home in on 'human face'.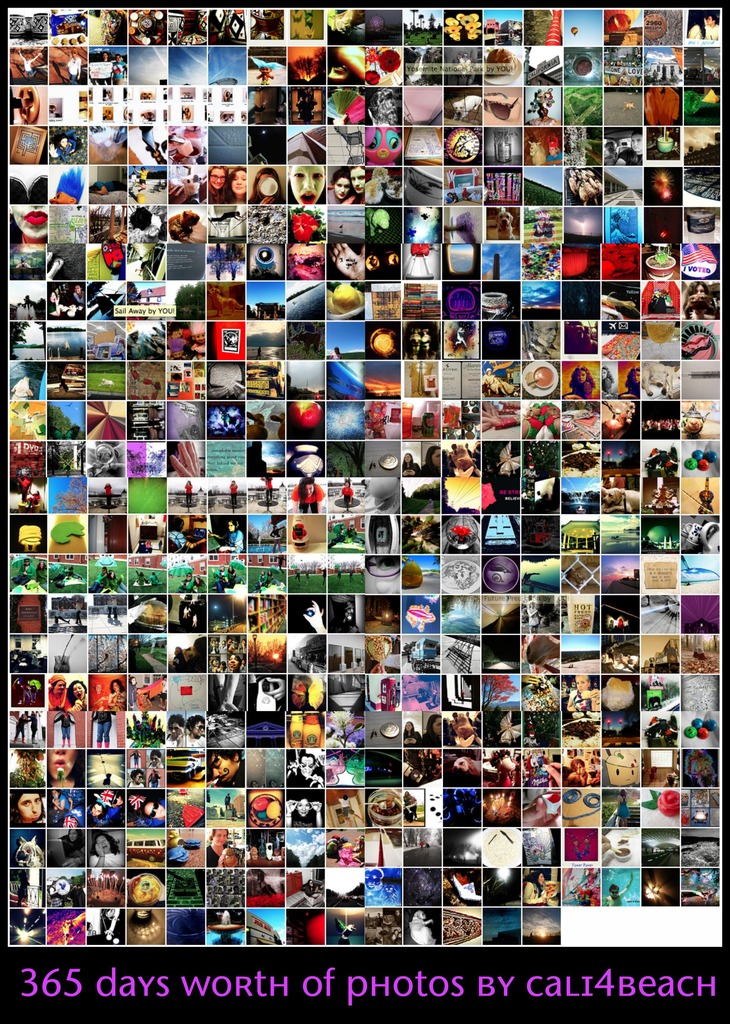
Homed in at rect(186, 719, 204, 735).
